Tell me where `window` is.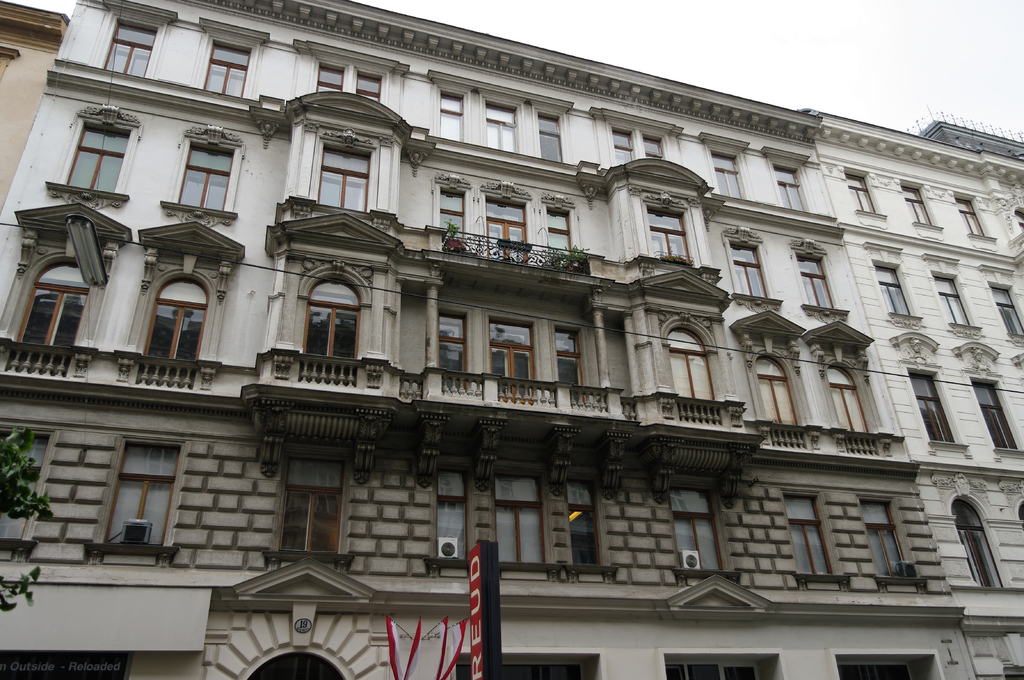
`window` is at [left=307, top=66, right=348, bottom=96].
